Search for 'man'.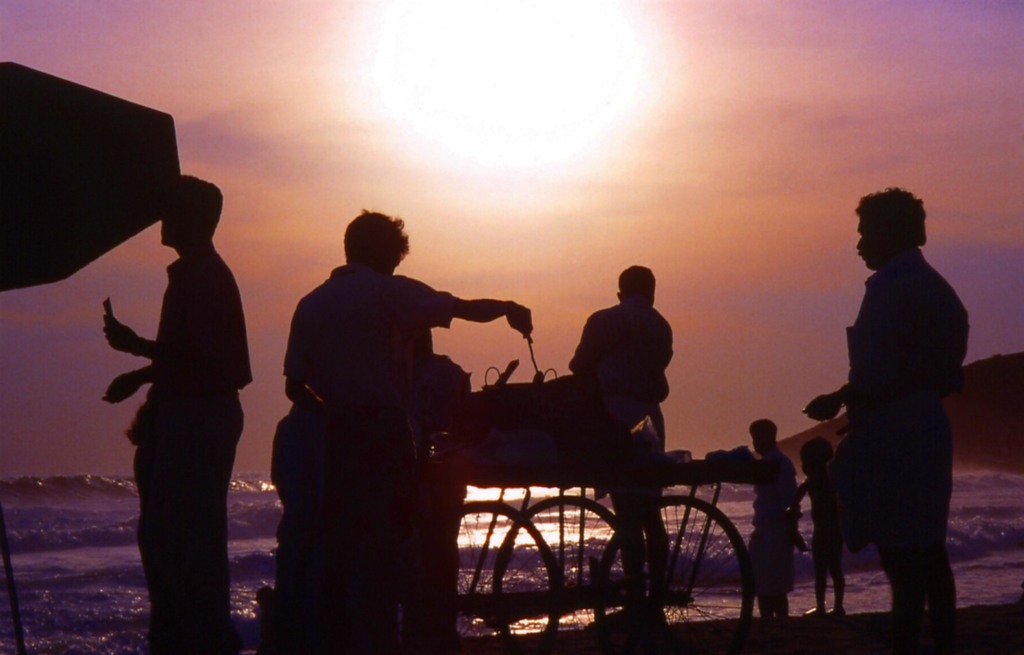
Found at <region>803, 185, 973, 654</region>.
